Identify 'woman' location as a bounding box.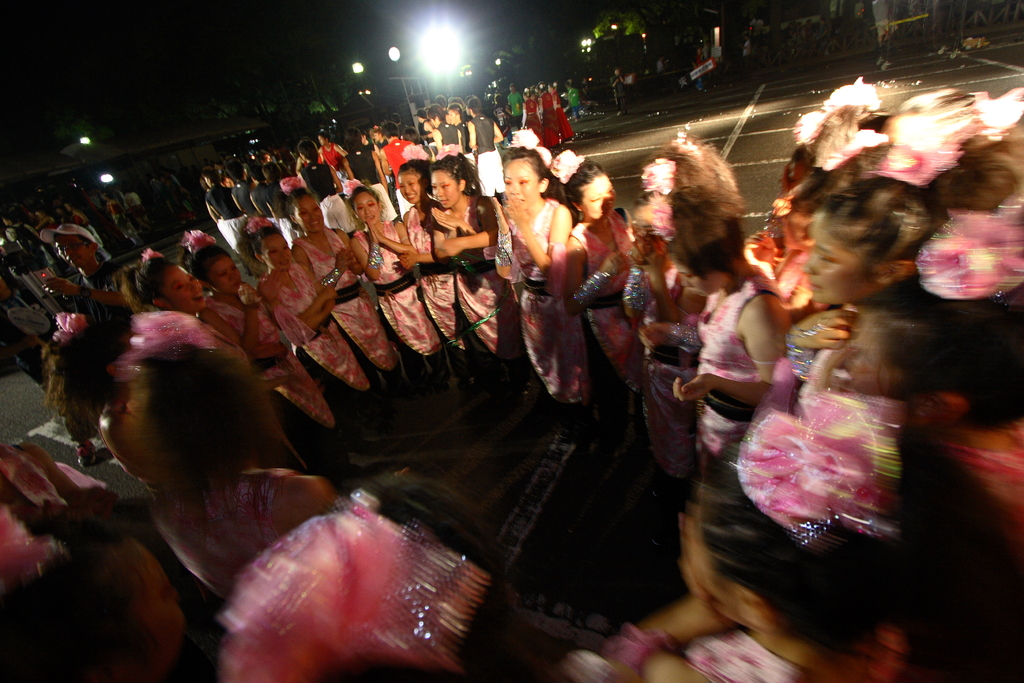
(x1=344, y1=181, x2=463, y2=393).
